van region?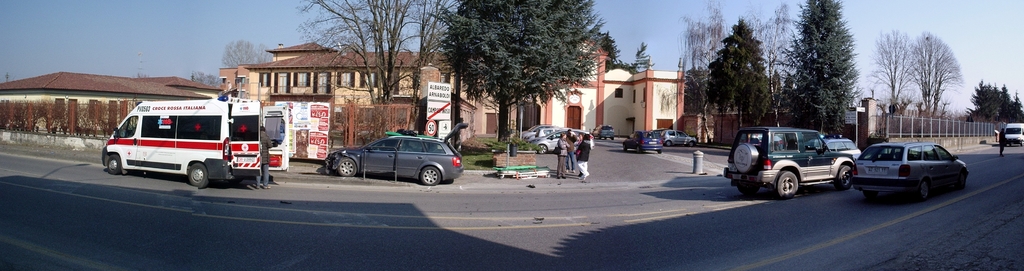
{"left": 99, "top": 92, "right": 294, "bottom": 188}
